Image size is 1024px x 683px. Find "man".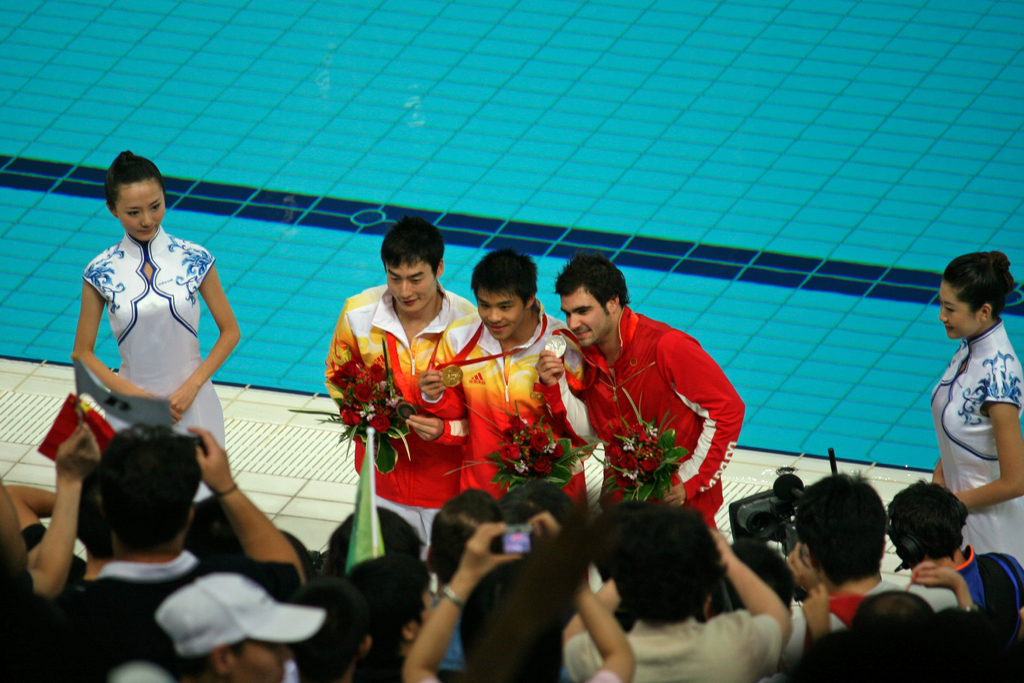
{"x1": 534, "y1": 252, "x2": 754, "y2": 529}.
